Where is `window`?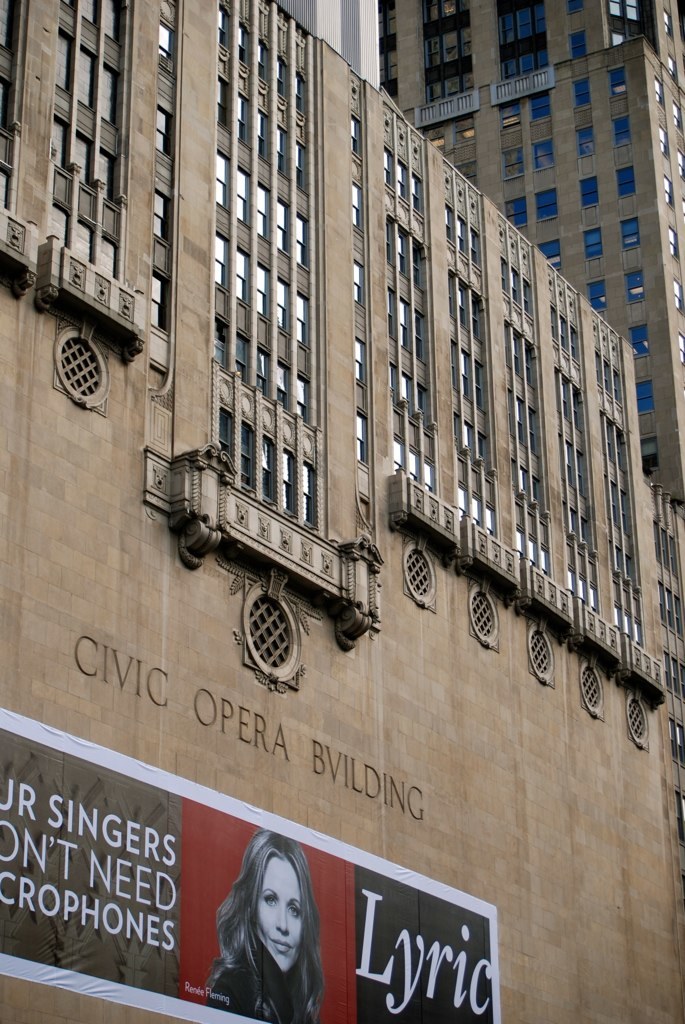
662:12:671:37.
